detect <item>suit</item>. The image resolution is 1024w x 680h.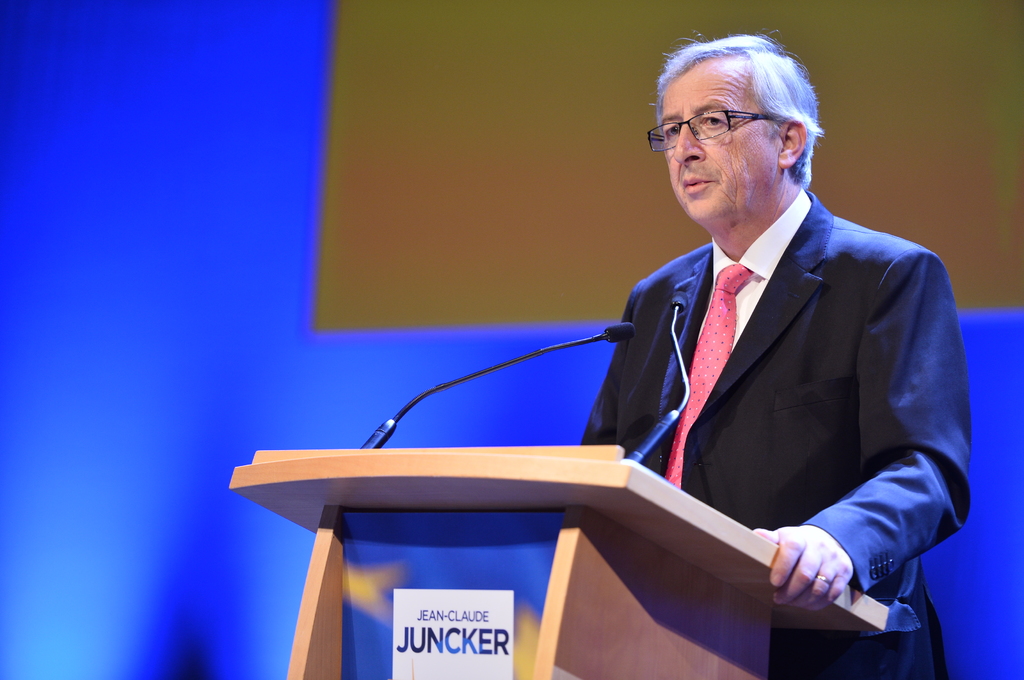
<region>561, 112, 970, 636</region>.
